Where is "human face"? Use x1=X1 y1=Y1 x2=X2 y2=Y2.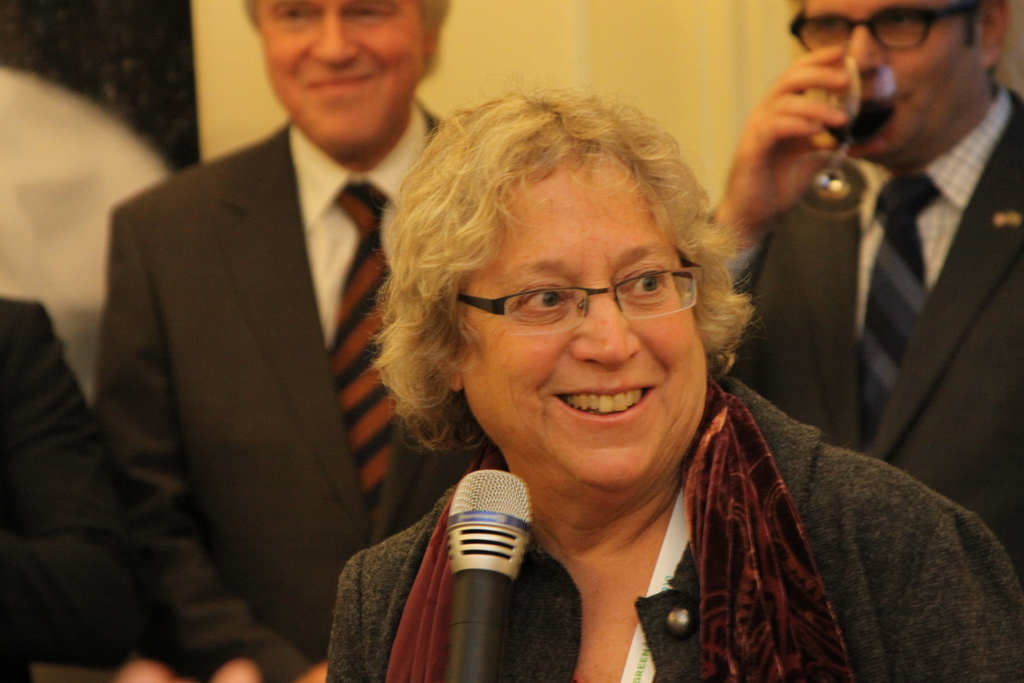
x1=264 y1=0 x2=425 y2=155.
